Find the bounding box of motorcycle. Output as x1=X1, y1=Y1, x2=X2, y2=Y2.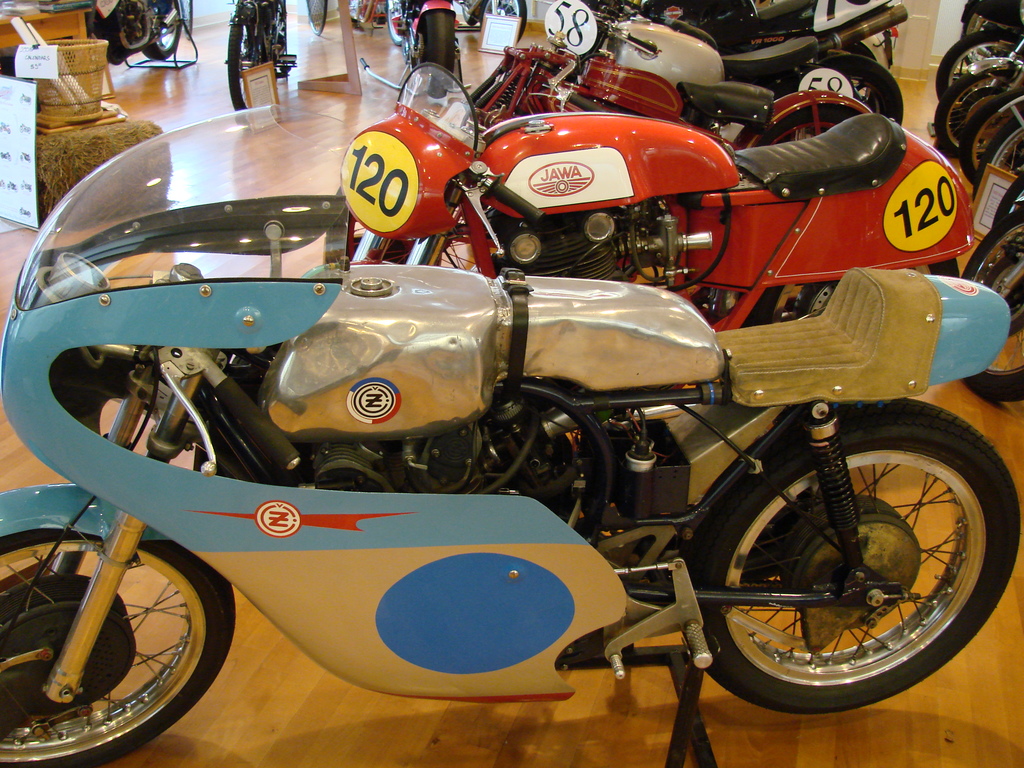
x1=958, y1=84, x2=1023, y2=183.
